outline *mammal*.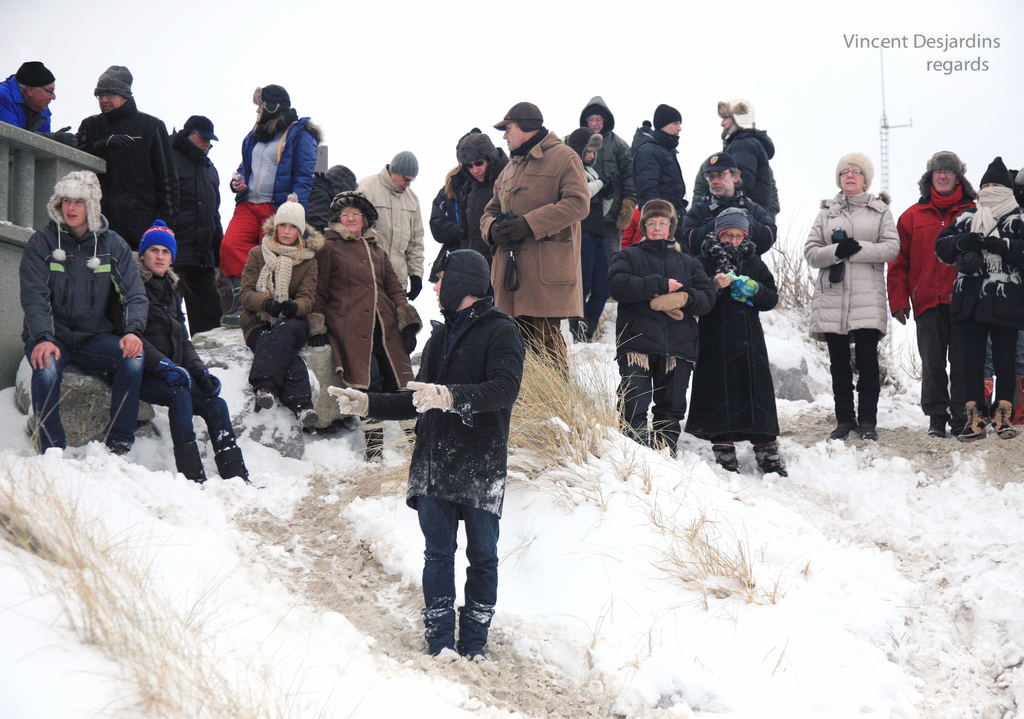
Outline: <region>19, 167, 145, 460</region>.
